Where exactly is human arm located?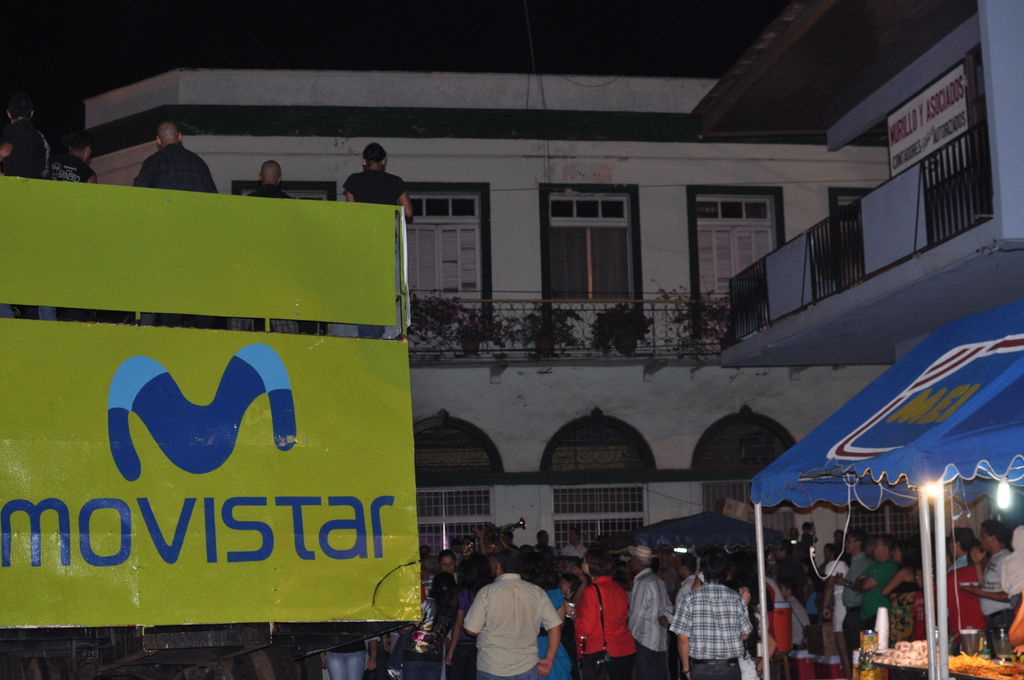
Its bounding box is BBox(86, 172, 97, 185).
